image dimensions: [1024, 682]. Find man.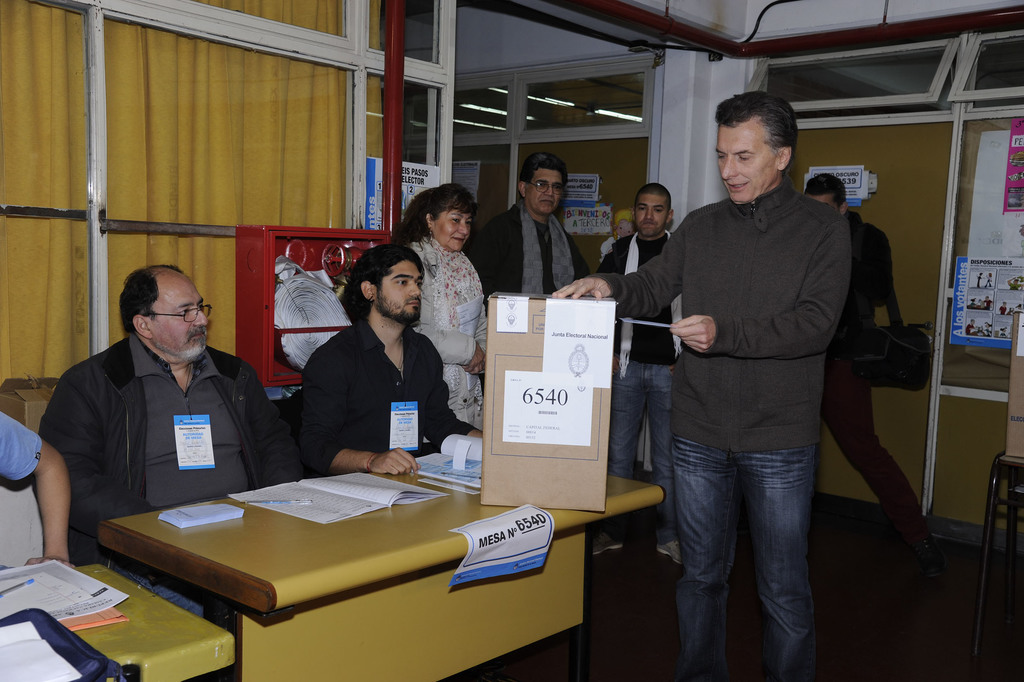
[x1=635, y1=81, x2=885, y2=667].
